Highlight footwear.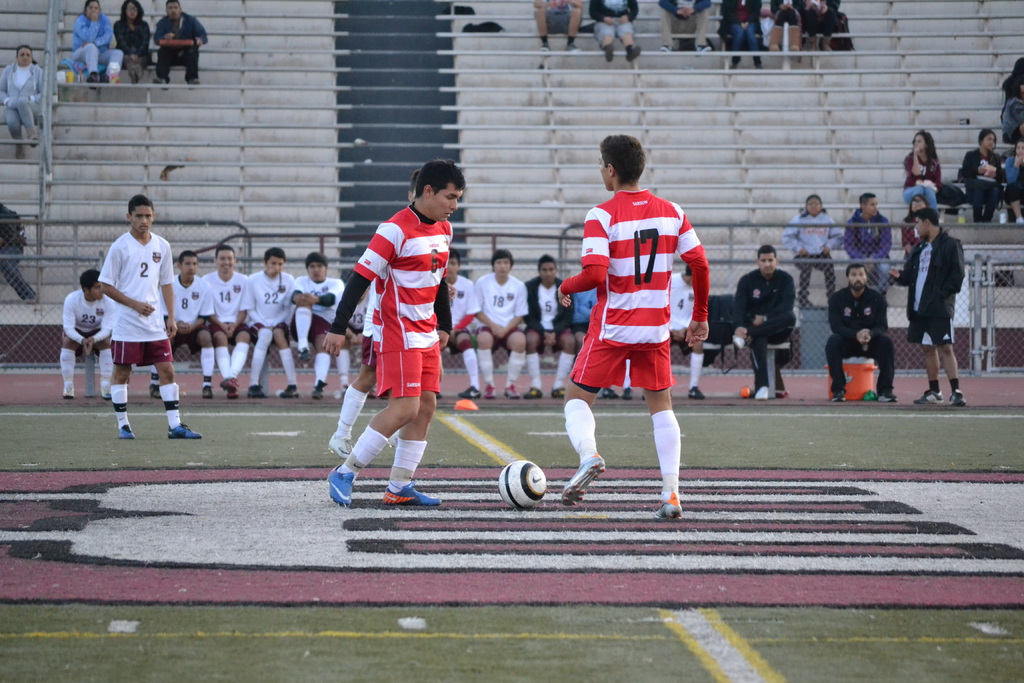
Highlighted region: [152, 78, 167, 92].
